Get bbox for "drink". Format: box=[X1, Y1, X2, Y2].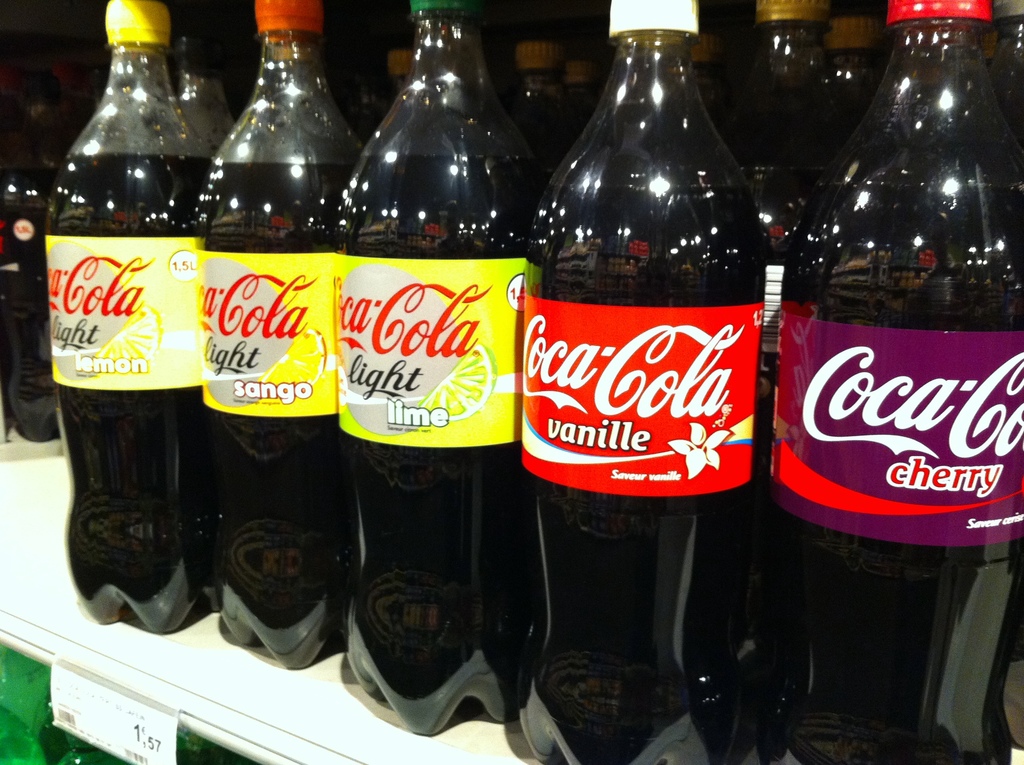
box=[341, 143, 544, 739].
